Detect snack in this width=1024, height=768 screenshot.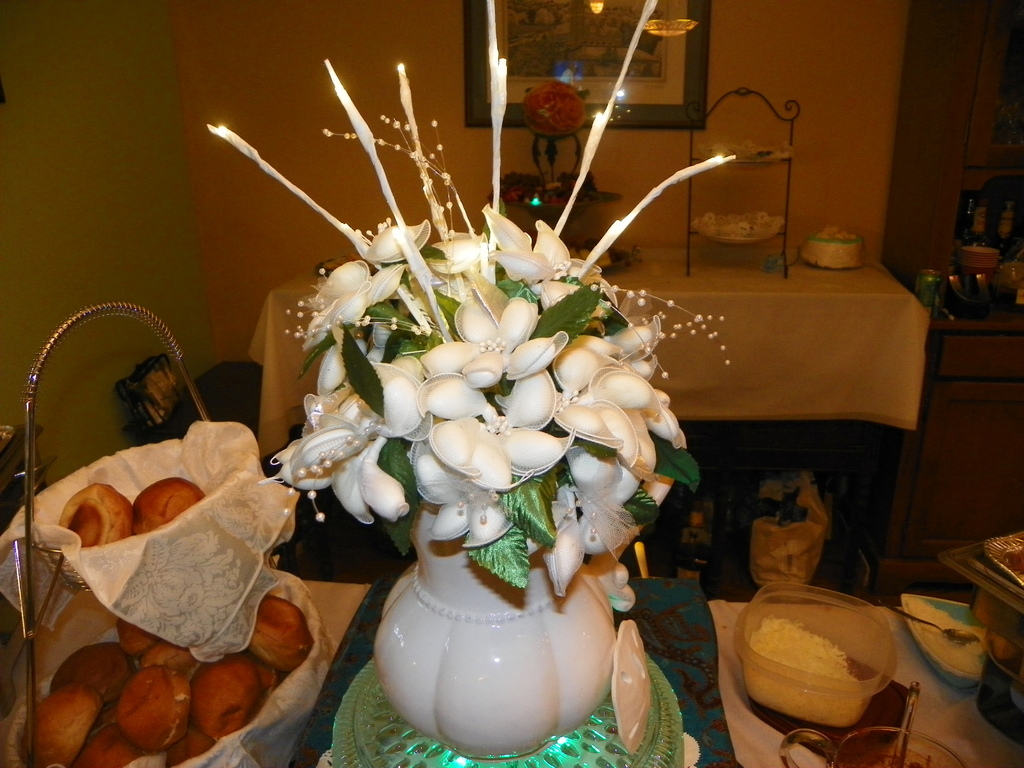
Detection: box(71, 724, 169, 767).
